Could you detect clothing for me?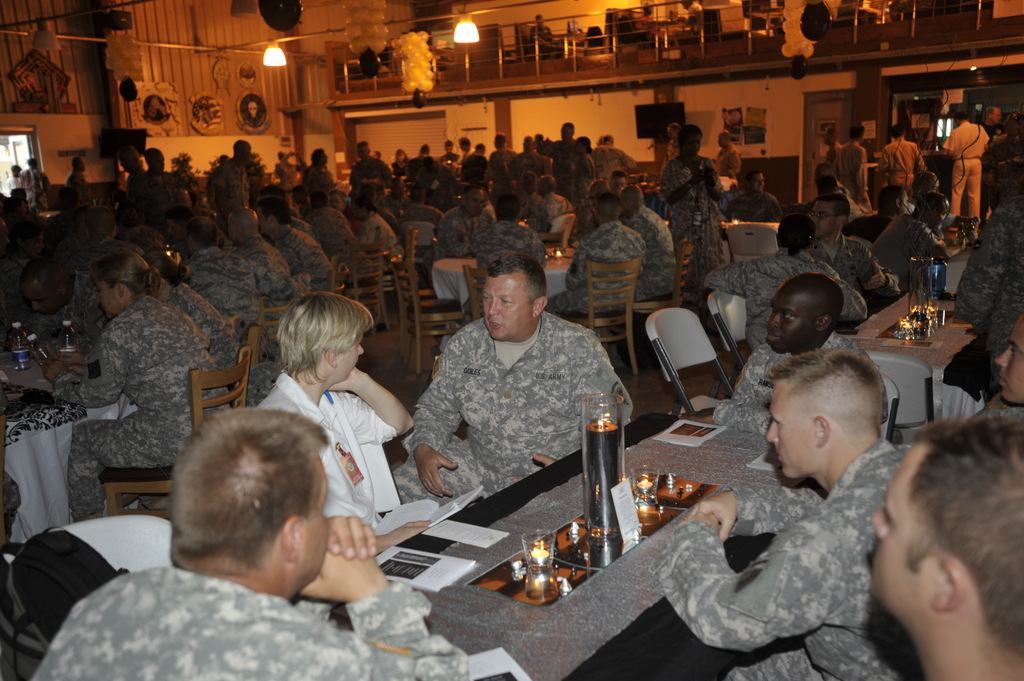
Detection result: Rect(458, 145, 487, 176).
